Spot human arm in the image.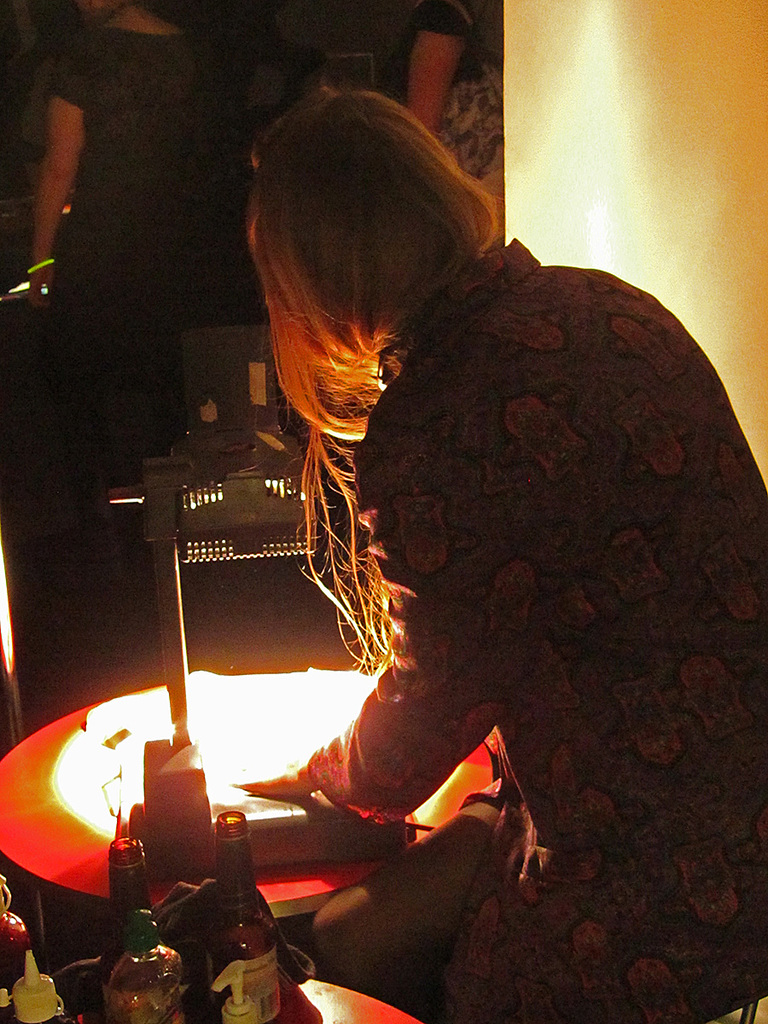
human arm found at l=402, t=12, r=483, b=123.
